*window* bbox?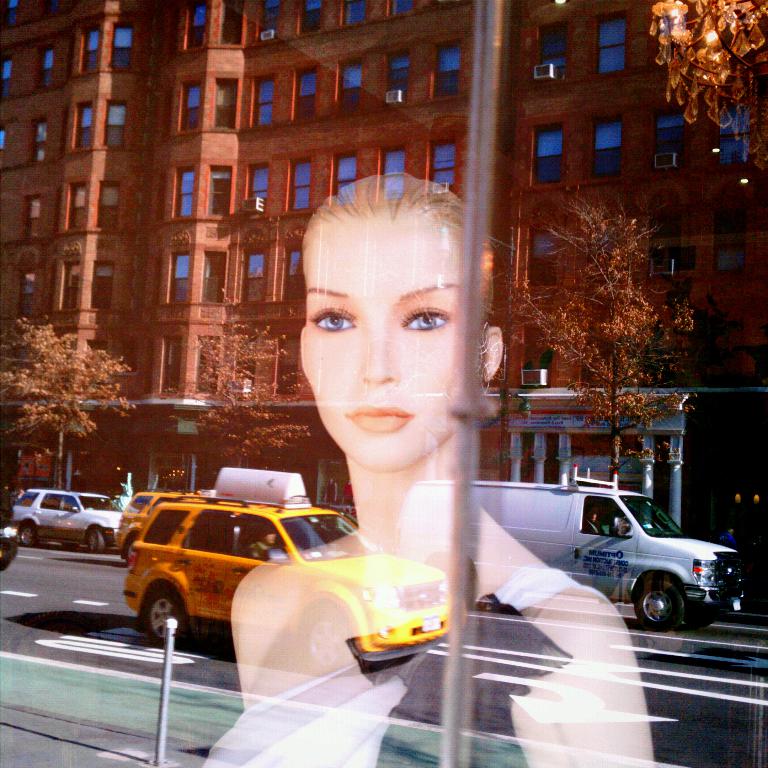
bbox(31, 116, 45, 159)
